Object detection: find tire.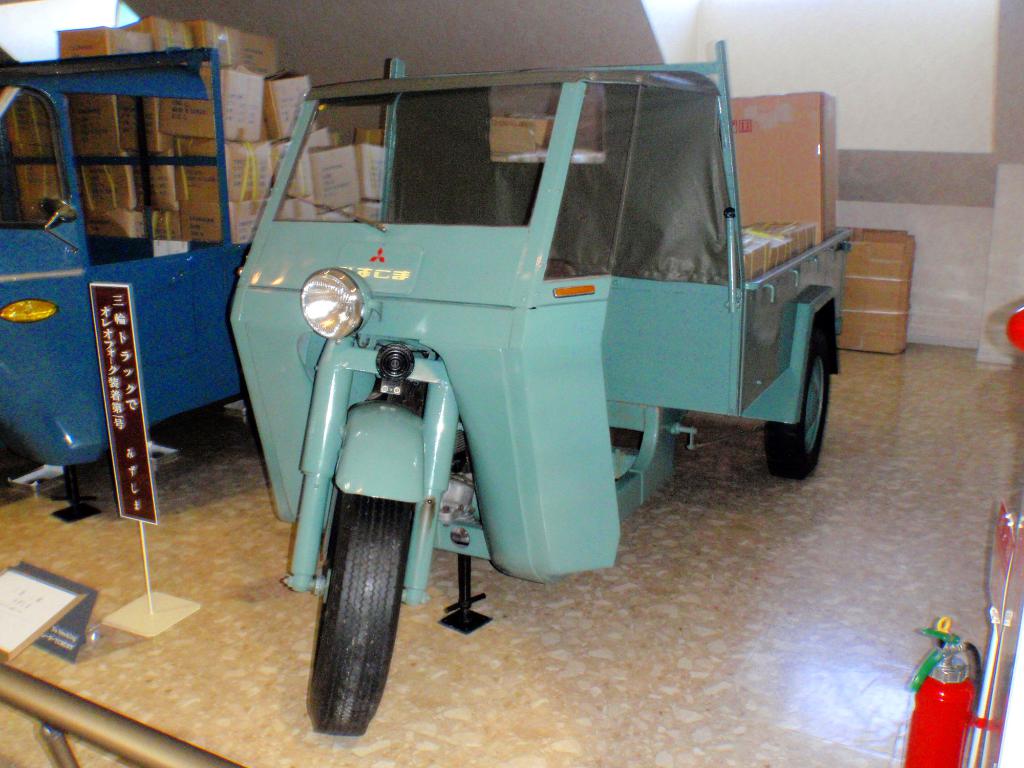
[292,488,416,735].
